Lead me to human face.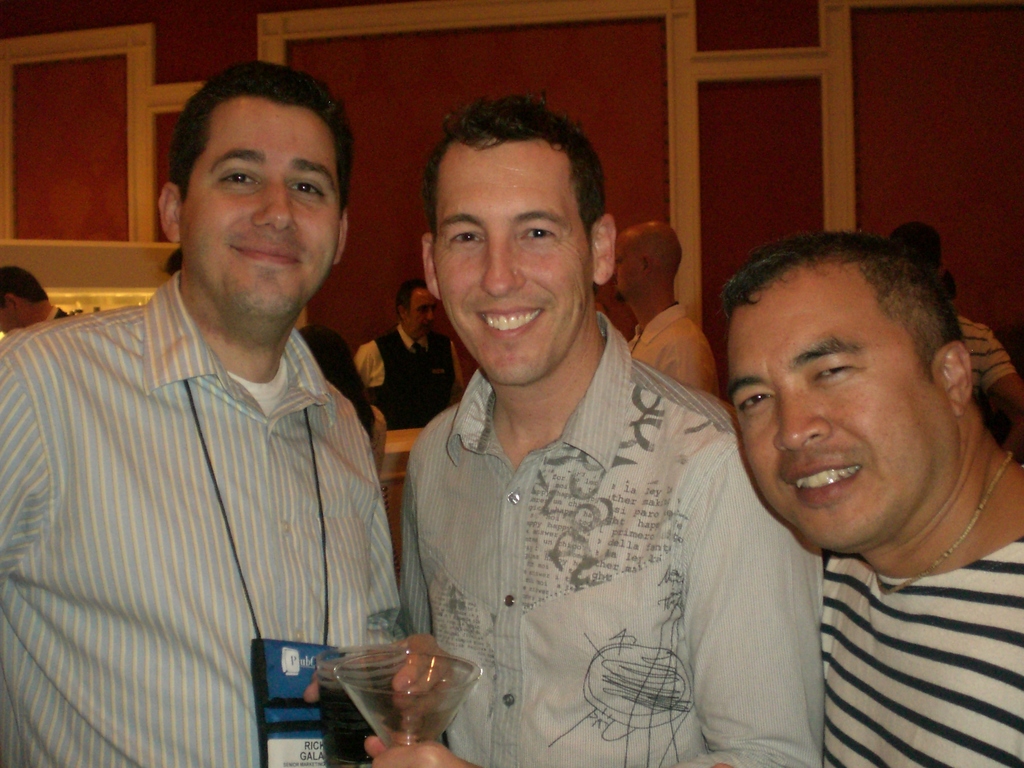
Lead to box=[186, 102, 341, 312].
